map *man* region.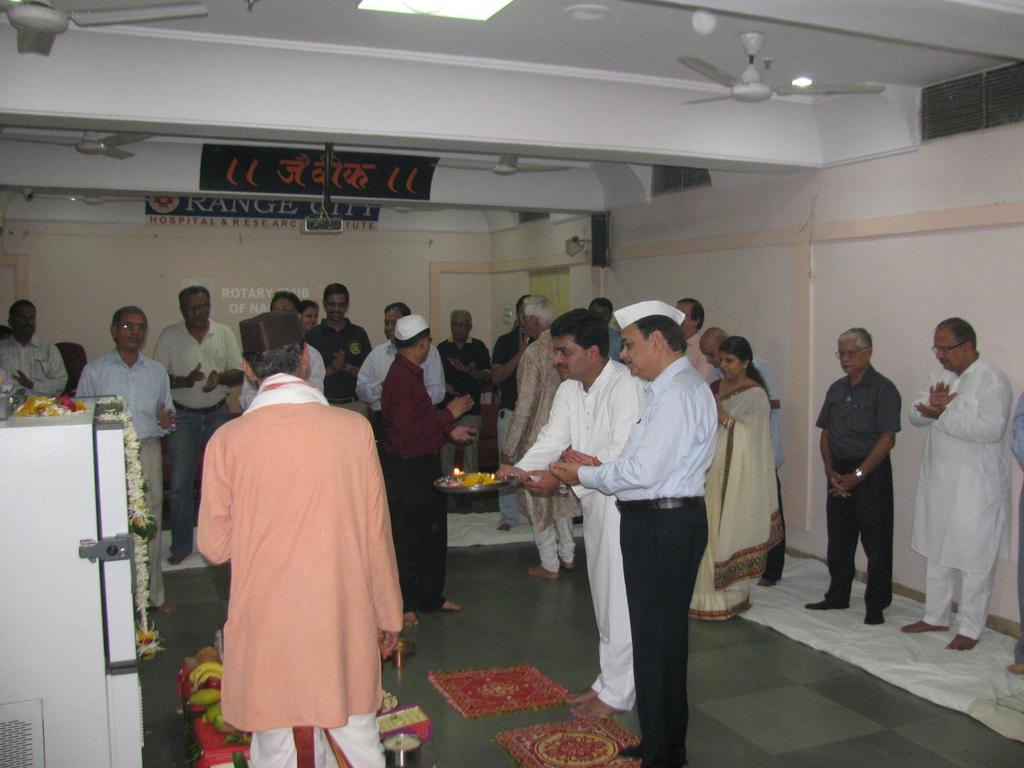
Mapped to bbox=[488, 309, 645, 722].
